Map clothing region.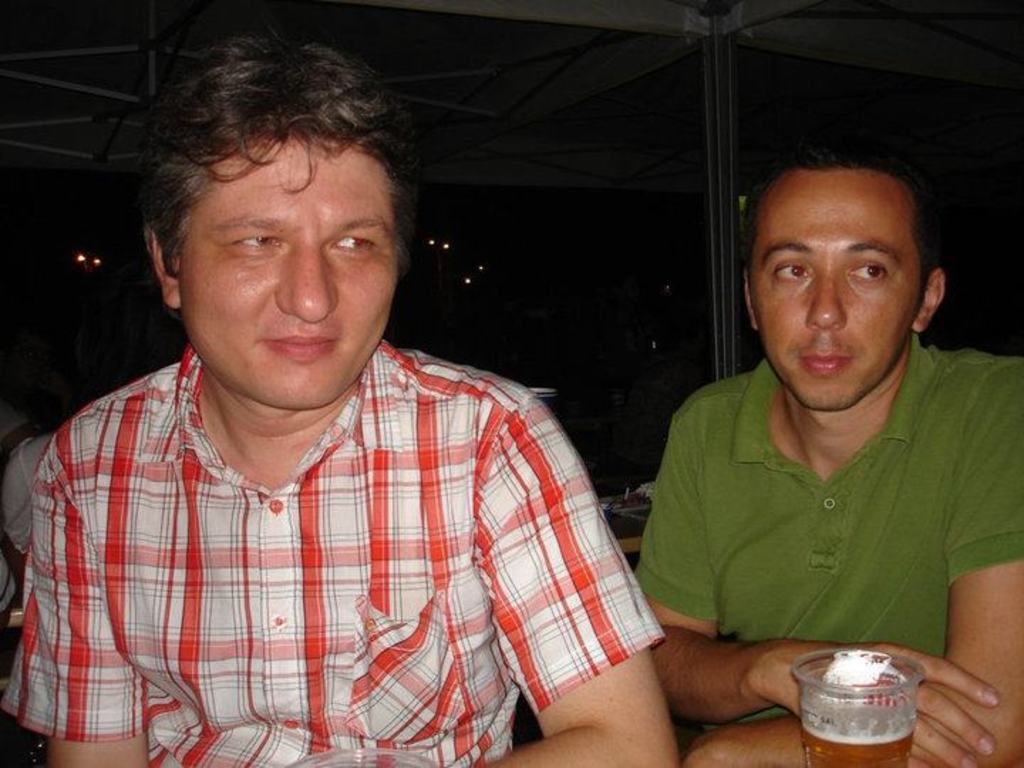
Mapped to 0,343,671,767.
